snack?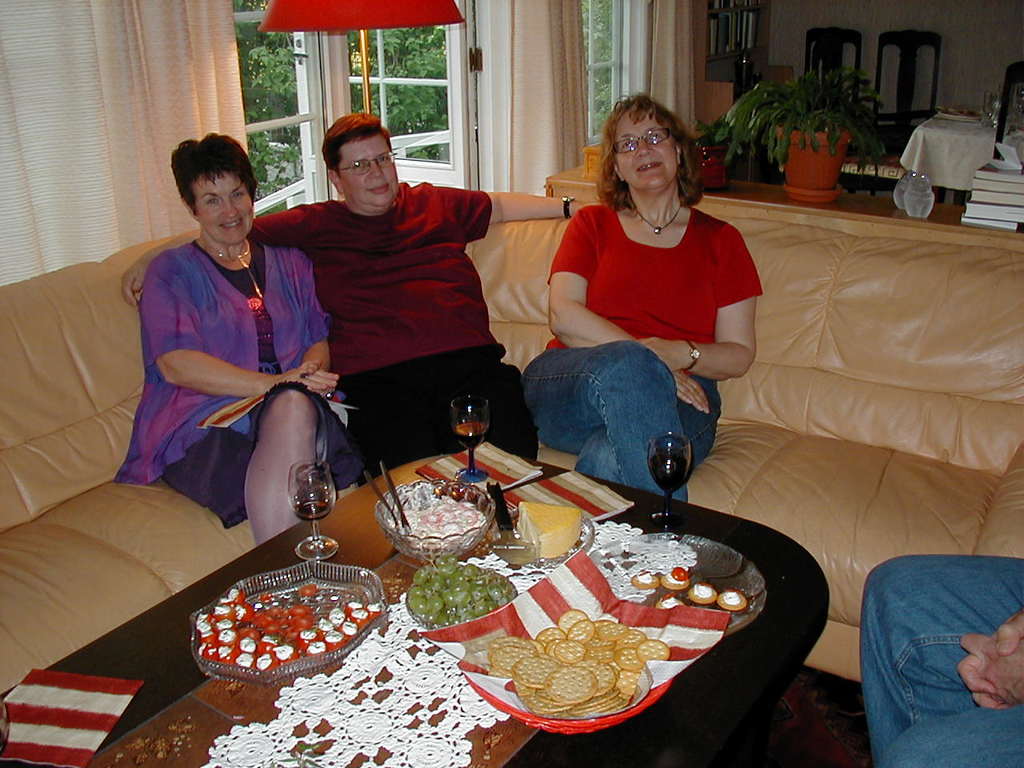
(left=661, top=568, right=689, bottom=590)
